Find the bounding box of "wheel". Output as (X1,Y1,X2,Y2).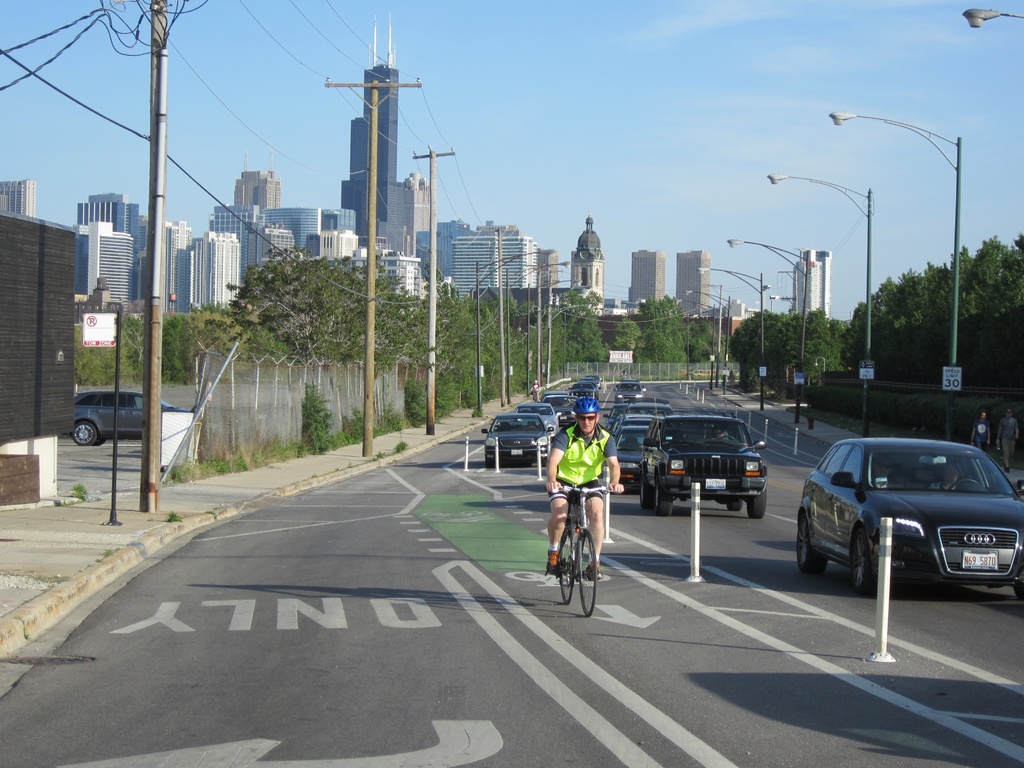
(650,479,676,520).
